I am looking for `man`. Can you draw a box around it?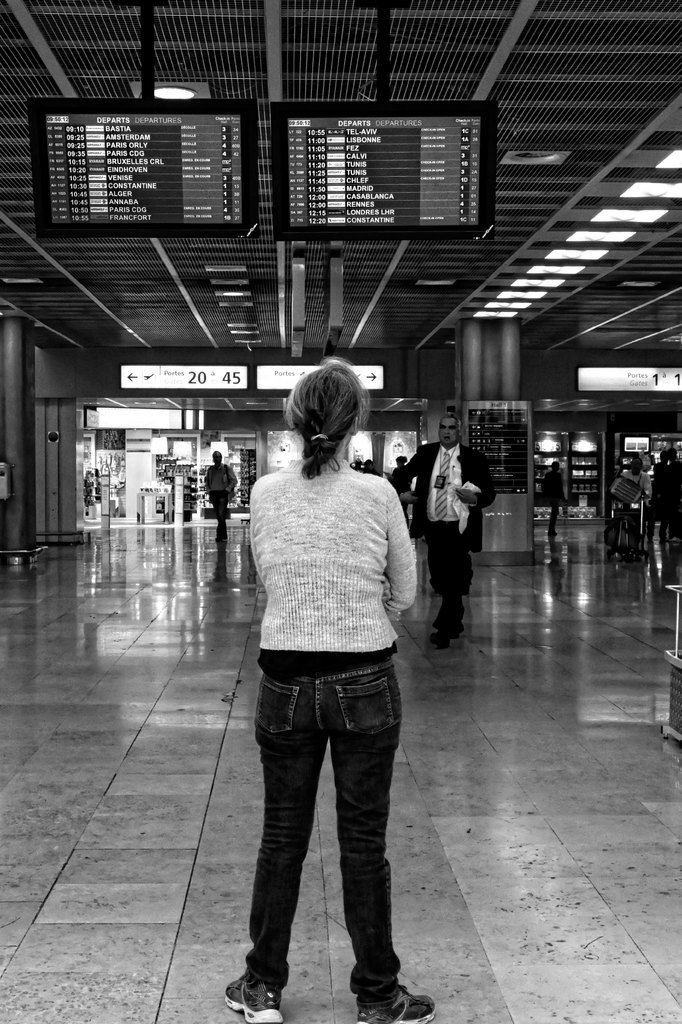
Sure, the bounding box is 412,416,491,657.
